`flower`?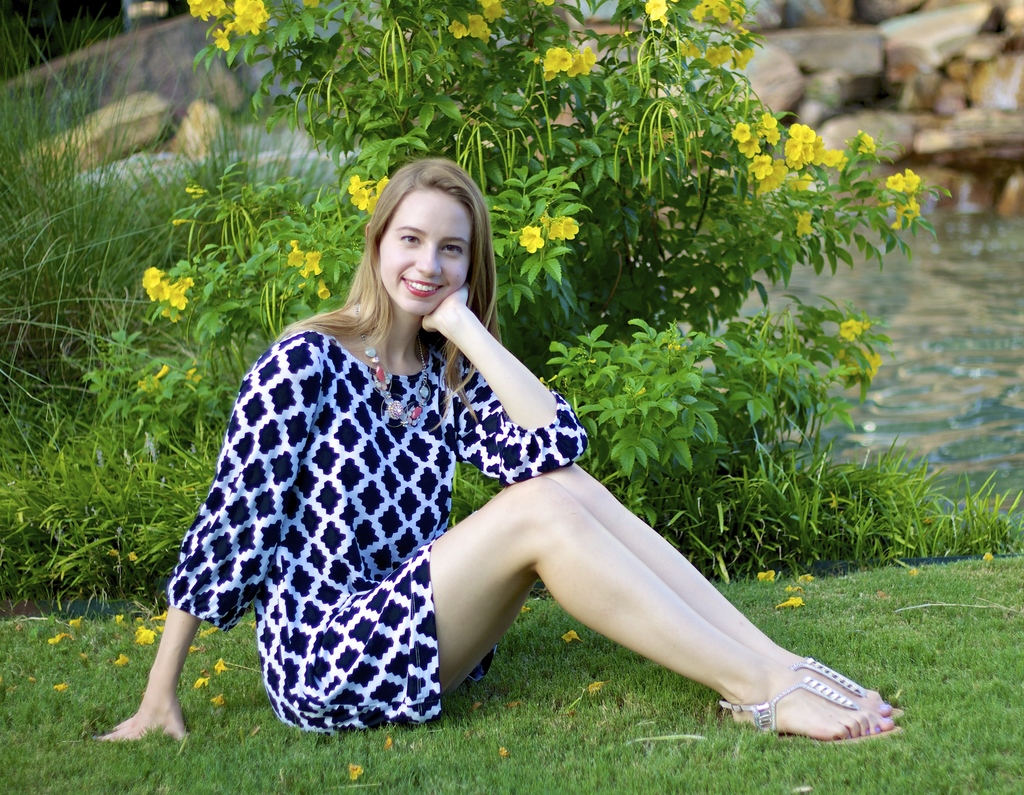
134, 626, 154, 646
